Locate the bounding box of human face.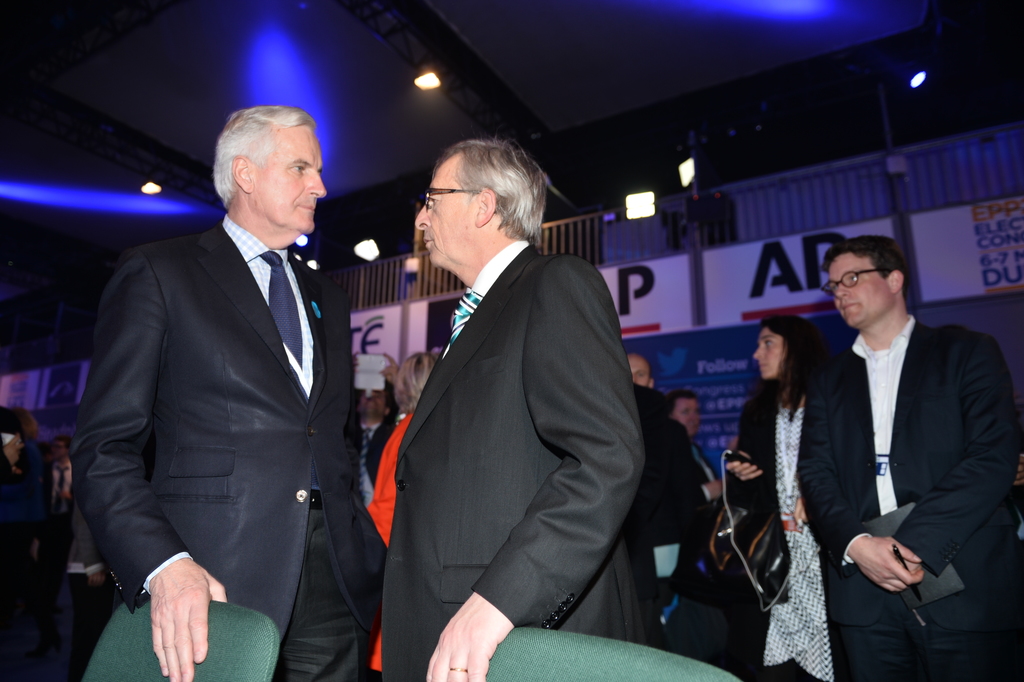
Bounding box: pyautogui.locateOnScreen(671, 389, 705, 437).
